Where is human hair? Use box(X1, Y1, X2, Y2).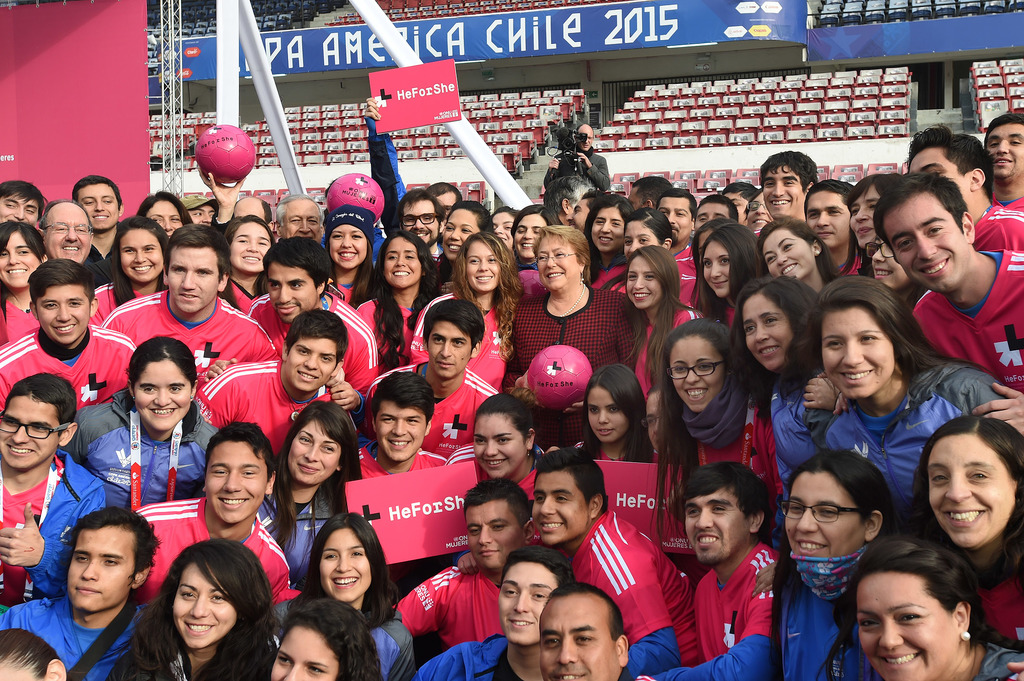
box(131, 551, 254, 664).
